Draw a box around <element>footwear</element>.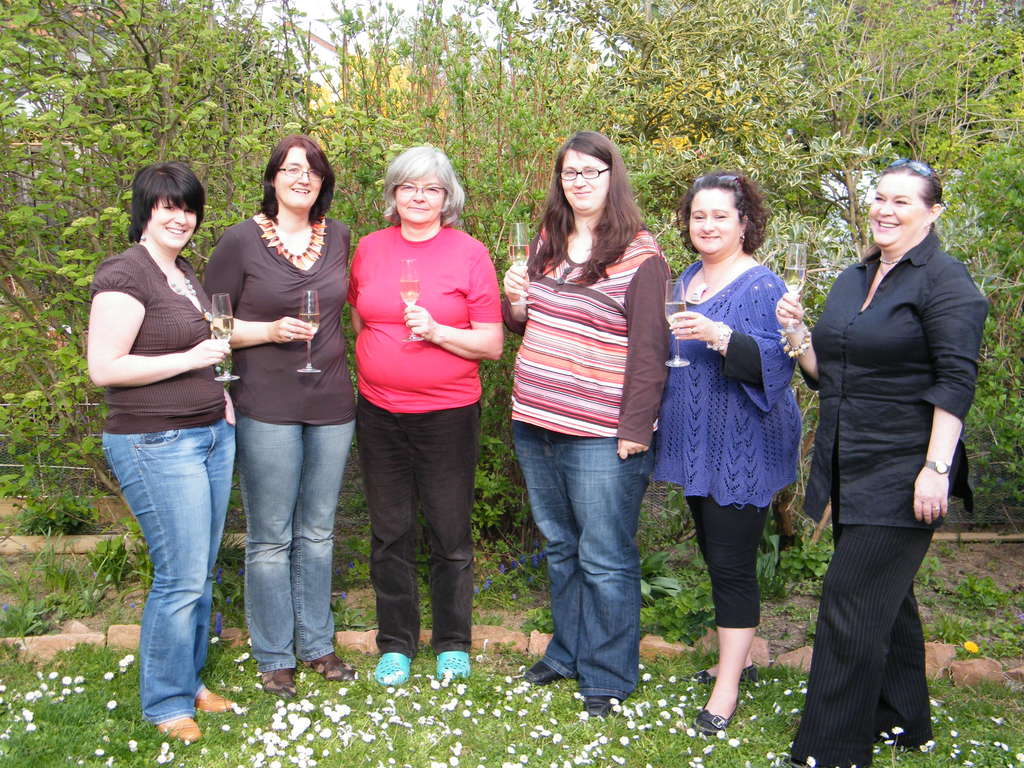
x1=523, y1=655, x2=573, y2=686.
